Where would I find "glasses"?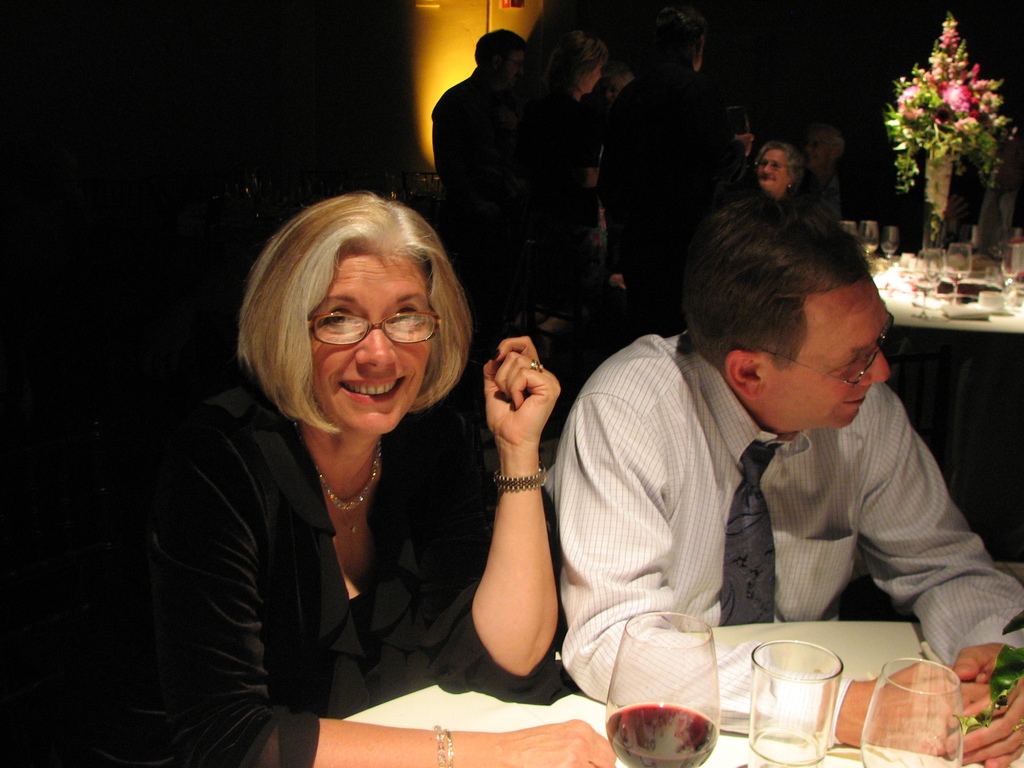
At <bbox>287, 303, 444, 355</bbox>.
